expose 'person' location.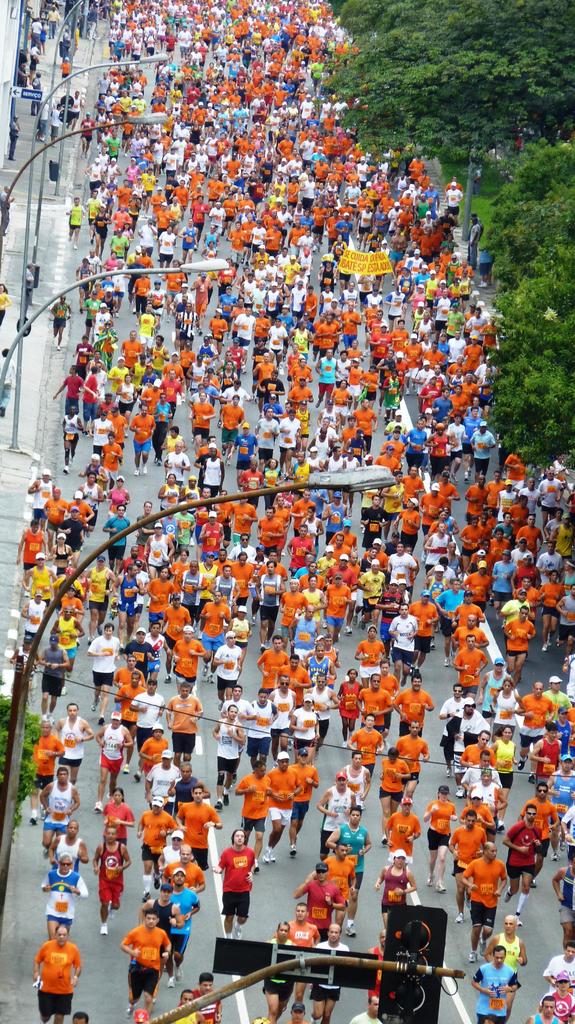
Exposed at [555,845,574,948].
